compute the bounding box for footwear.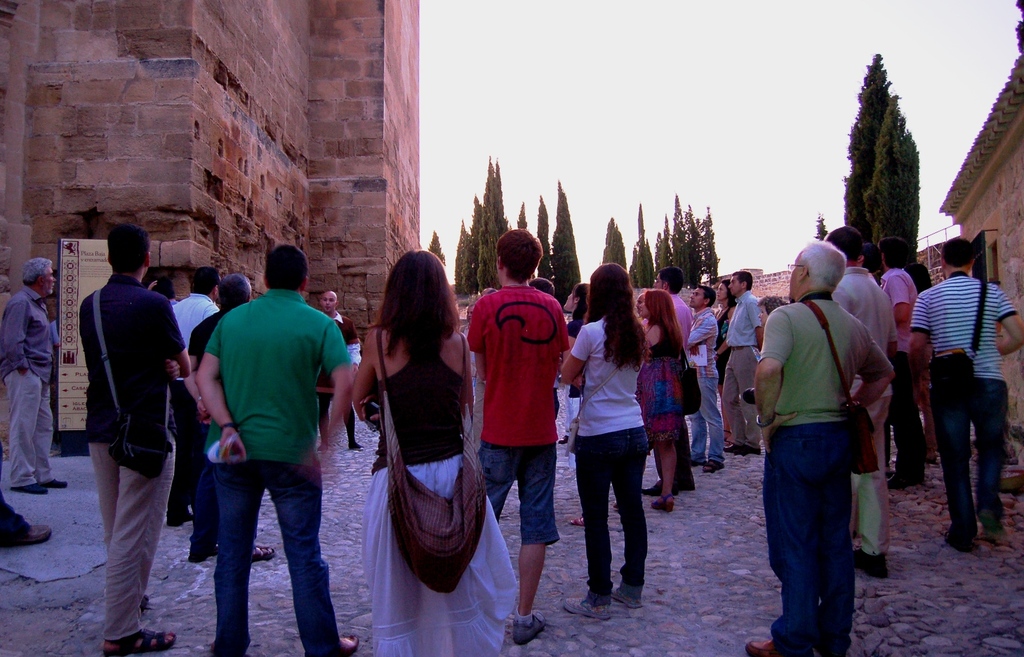
[613,581,641,611].
